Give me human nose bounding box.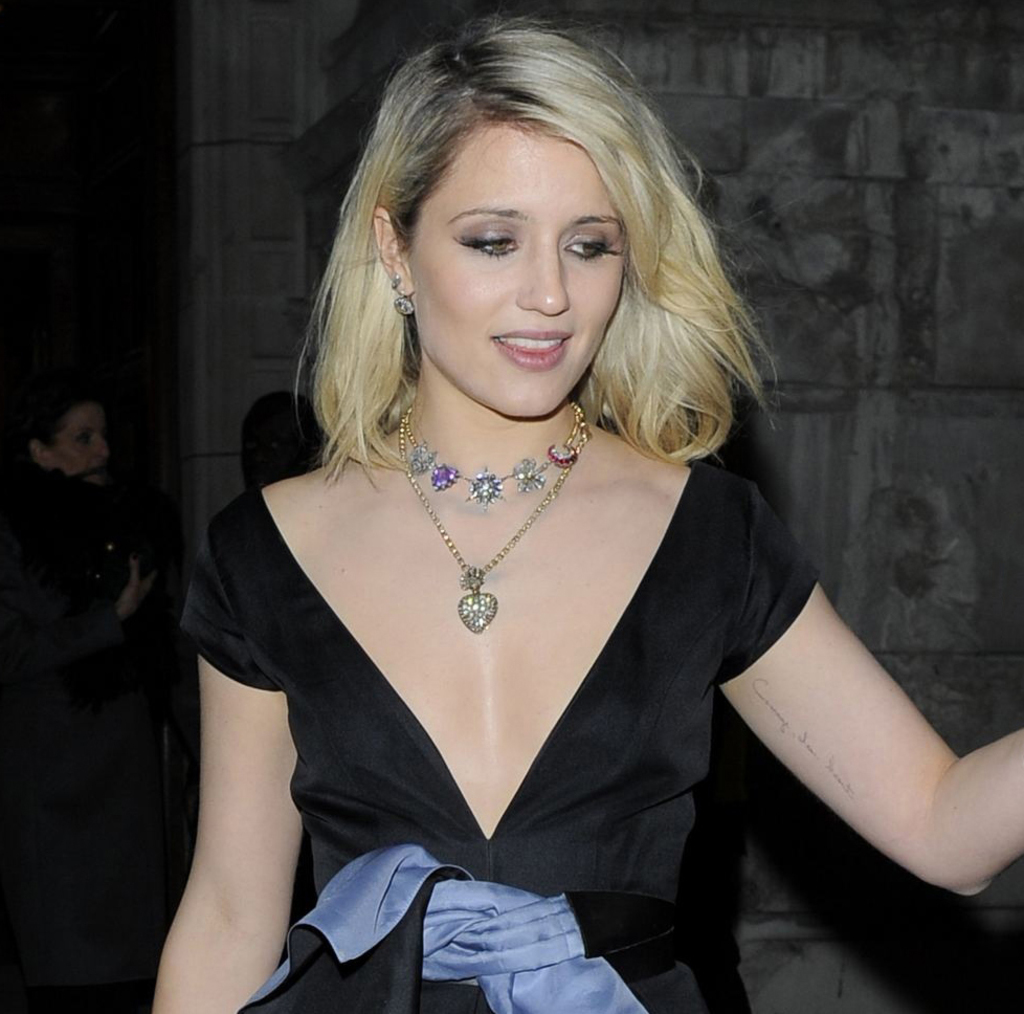
{"left": 87, "top": 428, "right": 114, "bottom": 467}.
